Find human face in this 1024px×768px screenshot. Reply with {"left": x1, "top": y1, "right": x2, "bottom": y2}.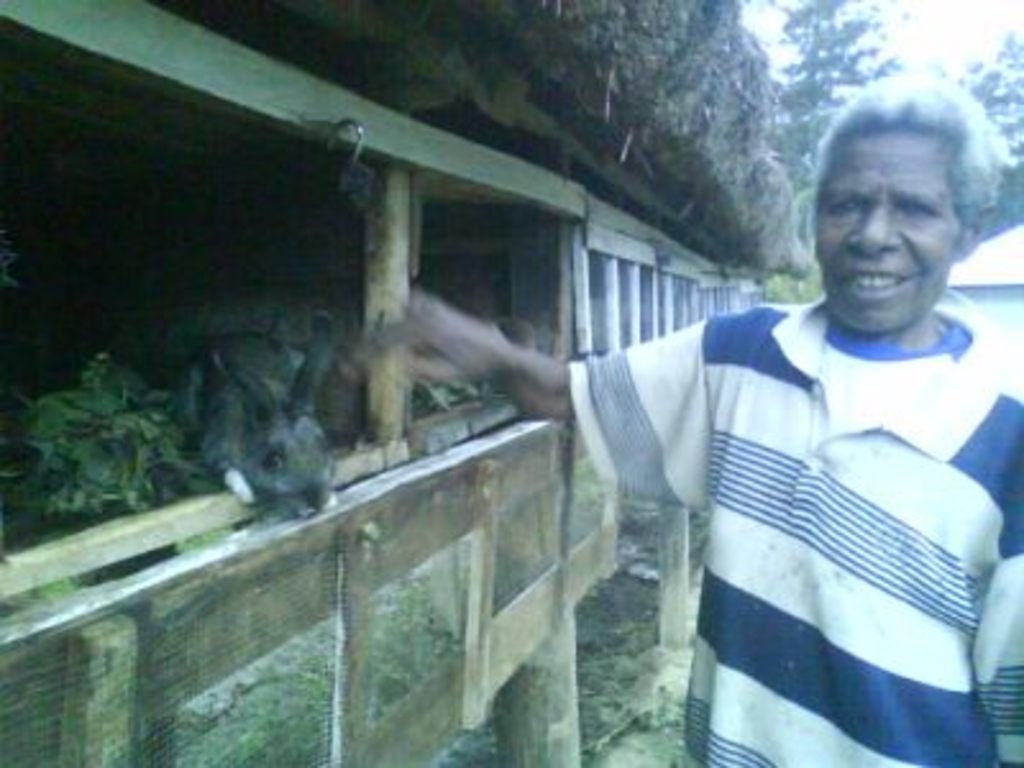
{"left": 817, "top": 131, "right": 968, "bottom": 328}.
